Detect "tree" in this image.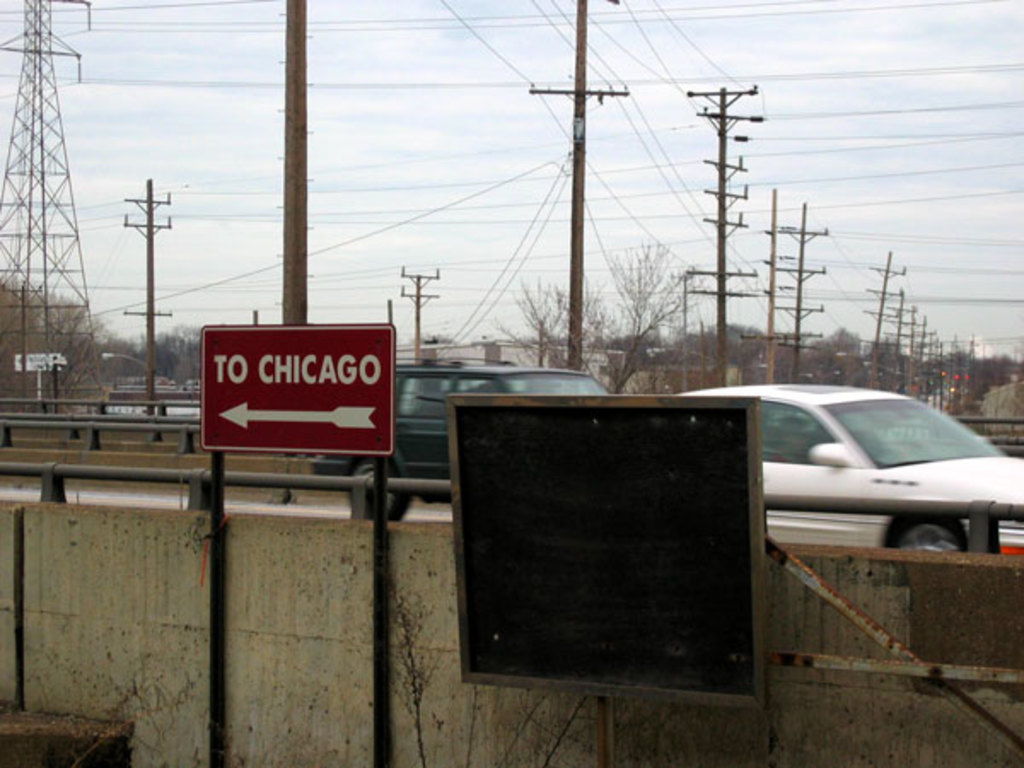
Detection: rect(814, 329, 864, 353).
